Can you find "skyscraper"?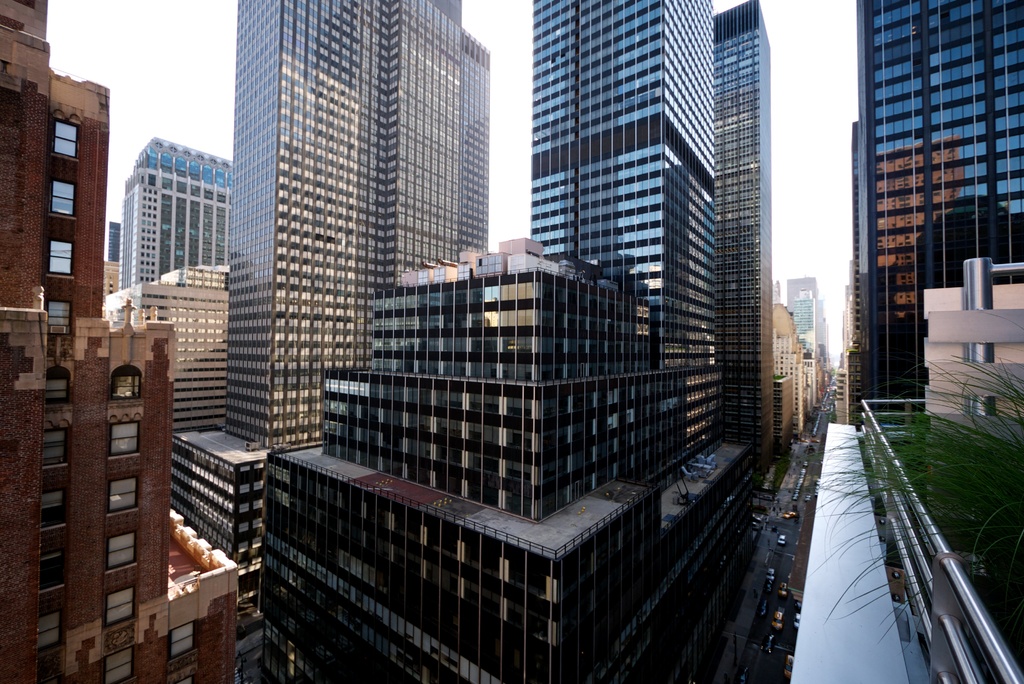
Yes, bounding box: pyautogui.locateOnScreen(163, 0, 496, 678).
